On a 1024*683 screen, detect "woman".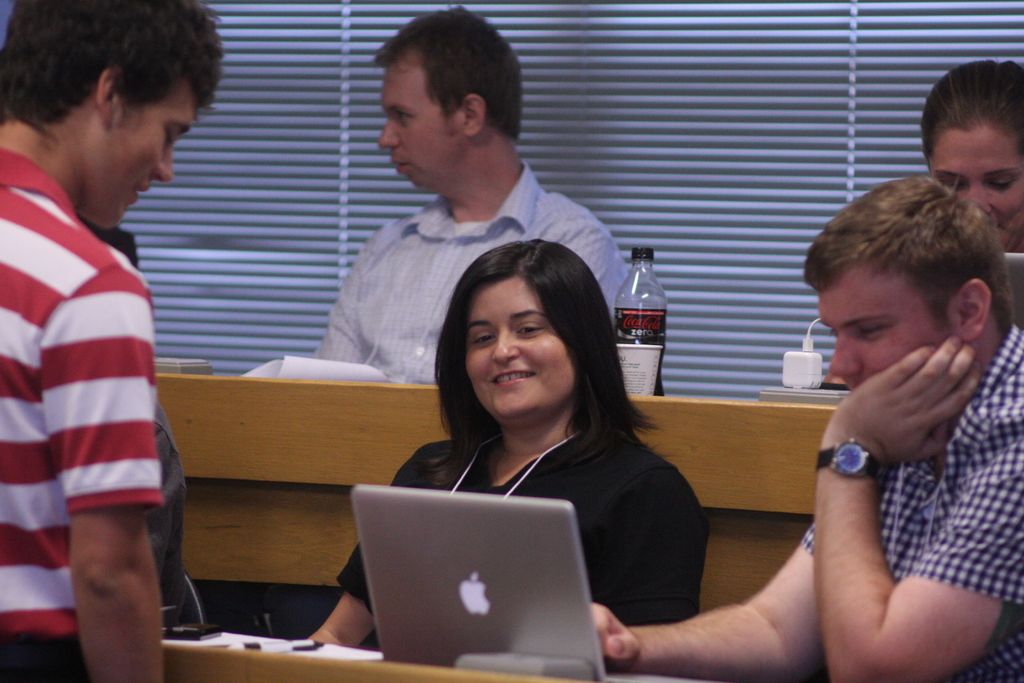
select_region(304, 235, 710, 671).
